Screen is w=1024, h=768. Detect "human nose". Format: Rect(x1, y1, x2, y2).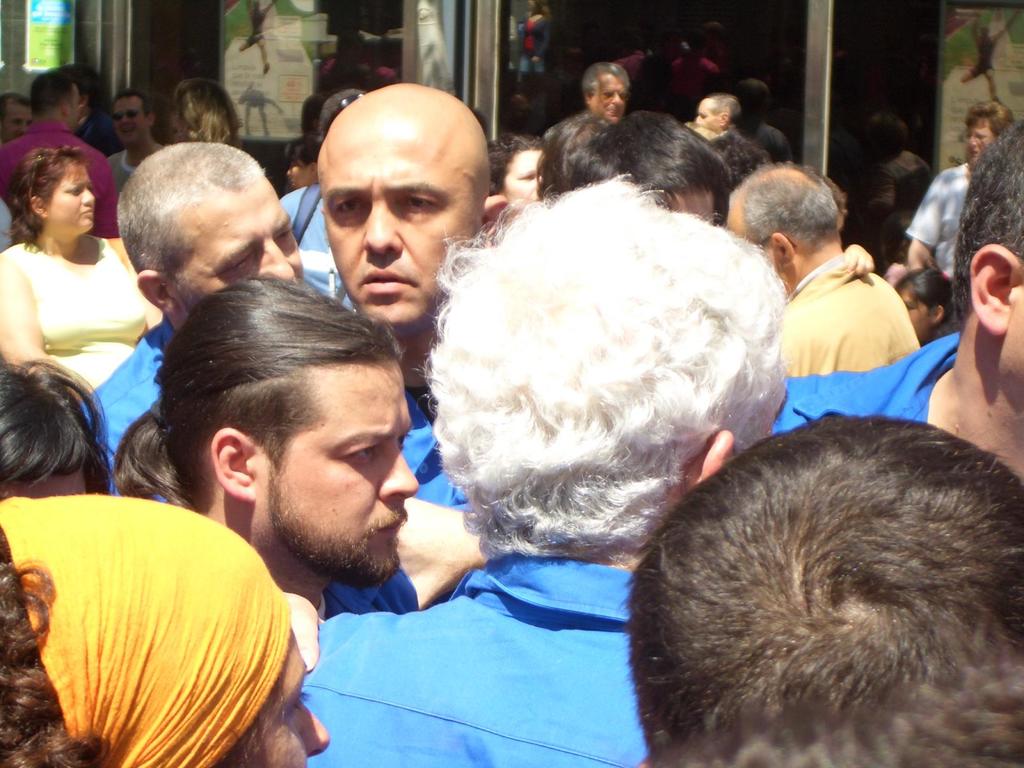
Rect(82, 189, 93, 204).
